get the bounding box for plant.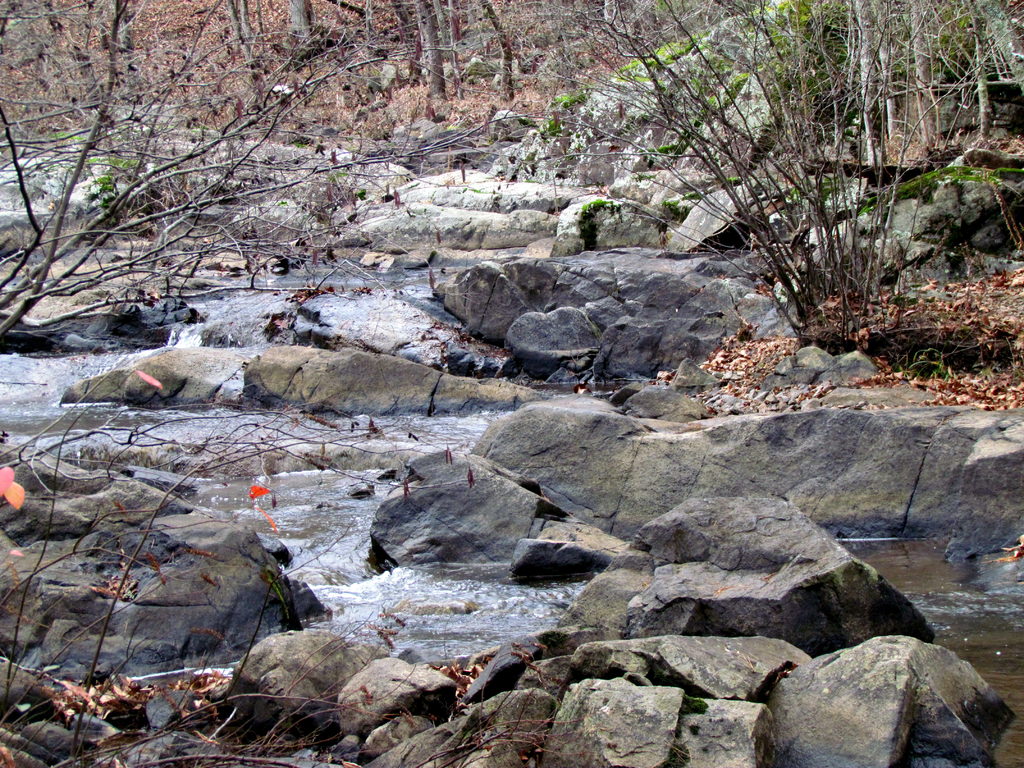
bbox=(0, 340, 703, 767).
